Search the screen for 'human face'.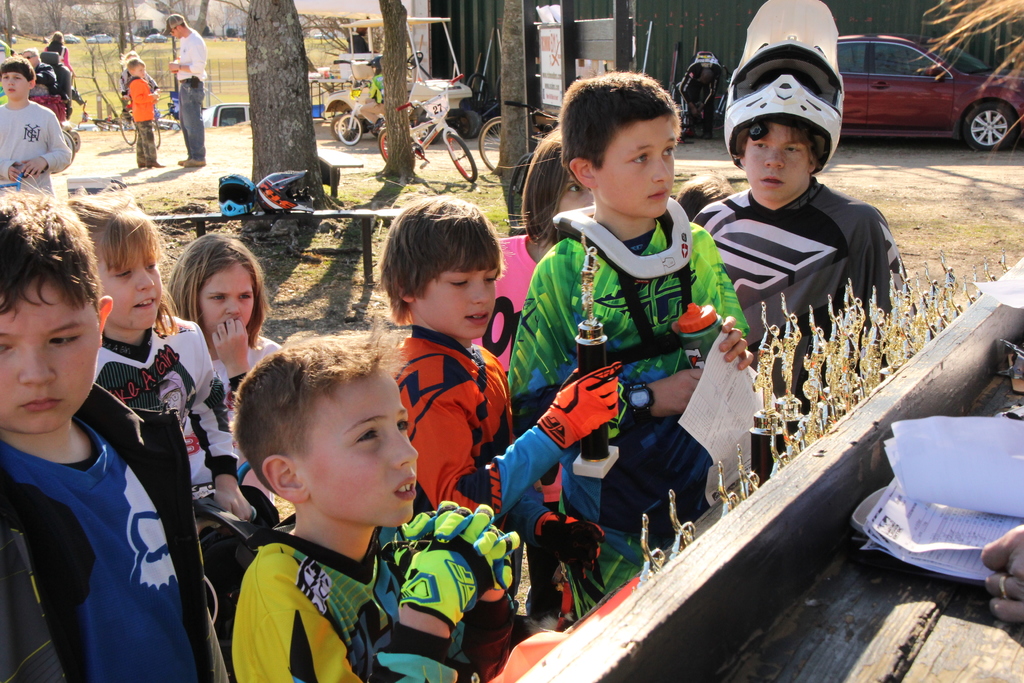
Found at <bbox>595, 117, 675, 218</bbox>.
